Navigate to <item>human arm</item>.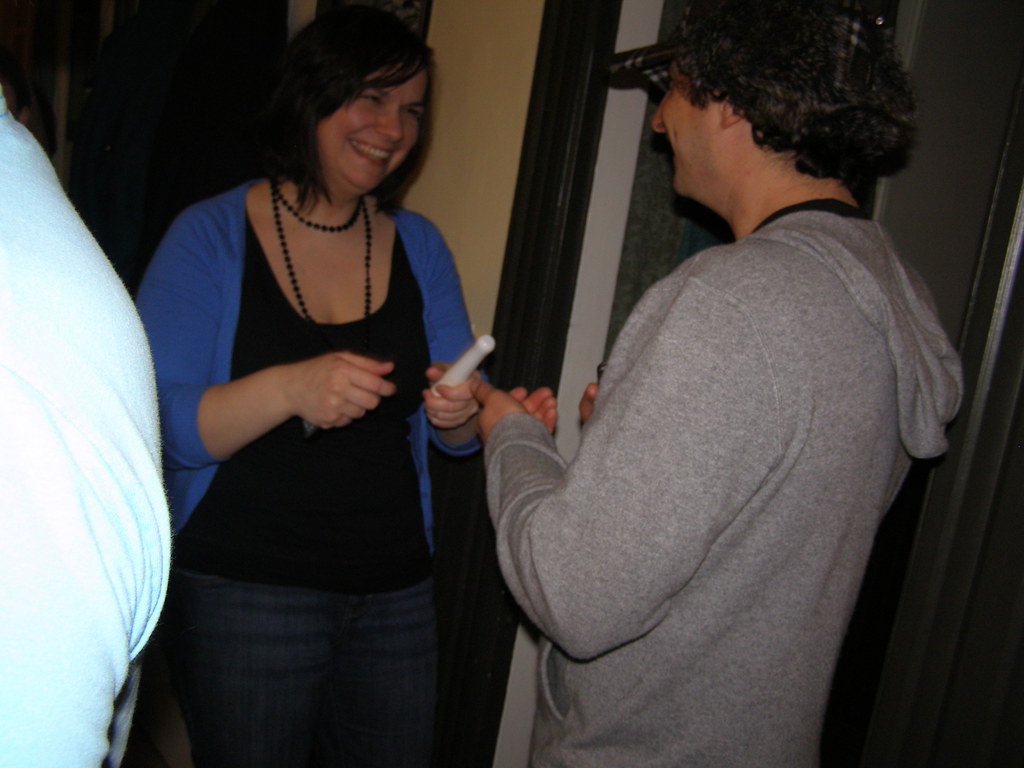
Navigation target: Rect(136, 204, 397, 474).
